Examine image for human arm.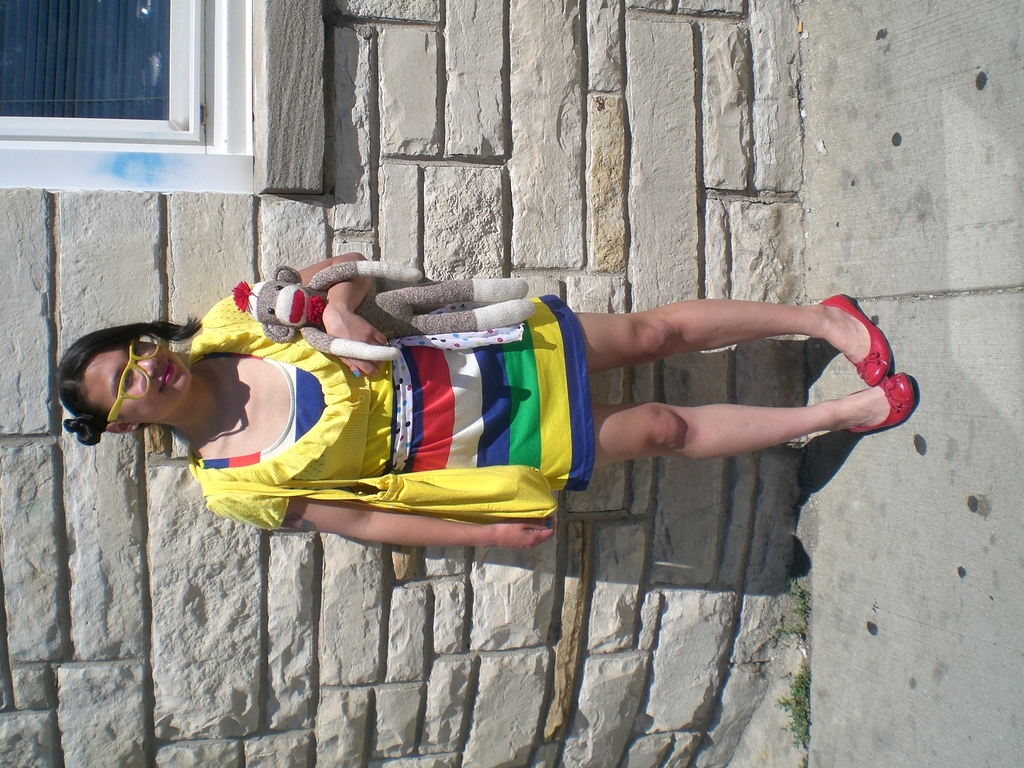
Examination result: box=[199, 249, 389, 374].
